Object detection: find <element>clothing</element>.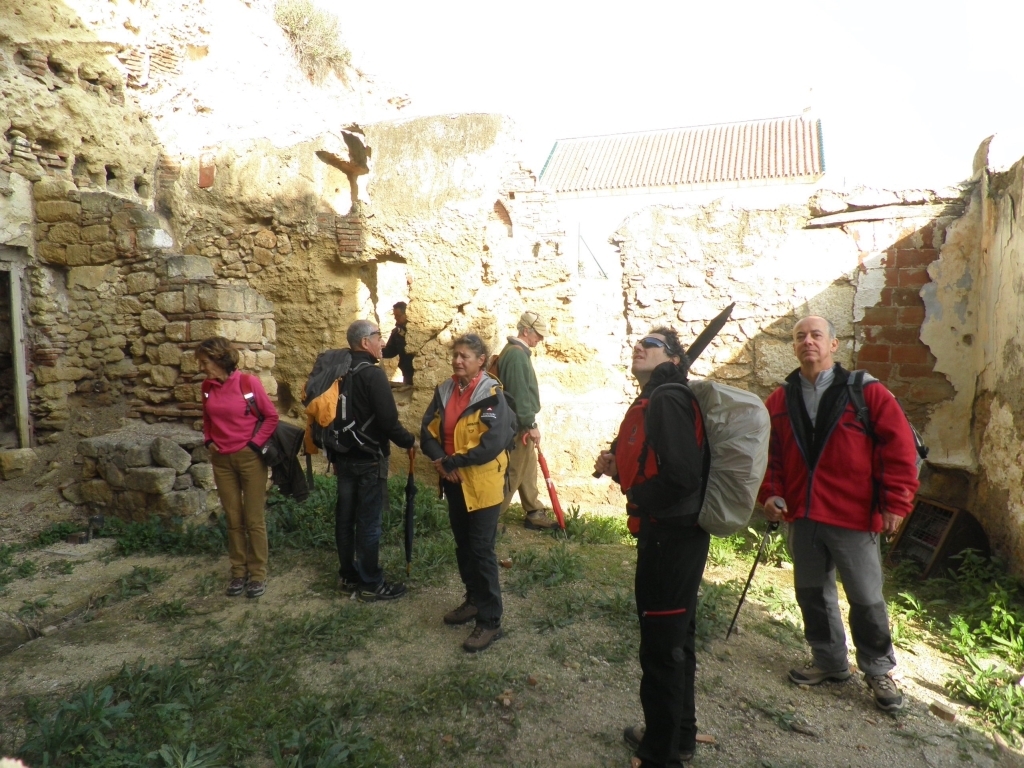
l=610, t=360, r=710, b=767.
